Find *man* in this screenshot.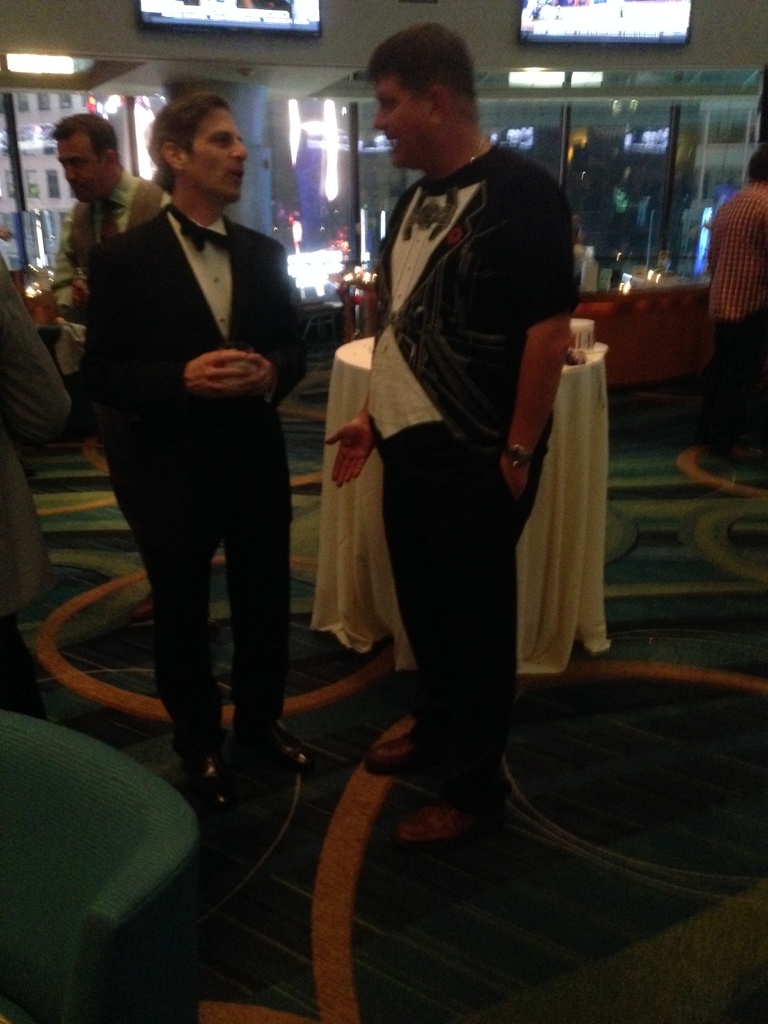
The bounding box for *man* is bbox(28, 111, 166, 463).
